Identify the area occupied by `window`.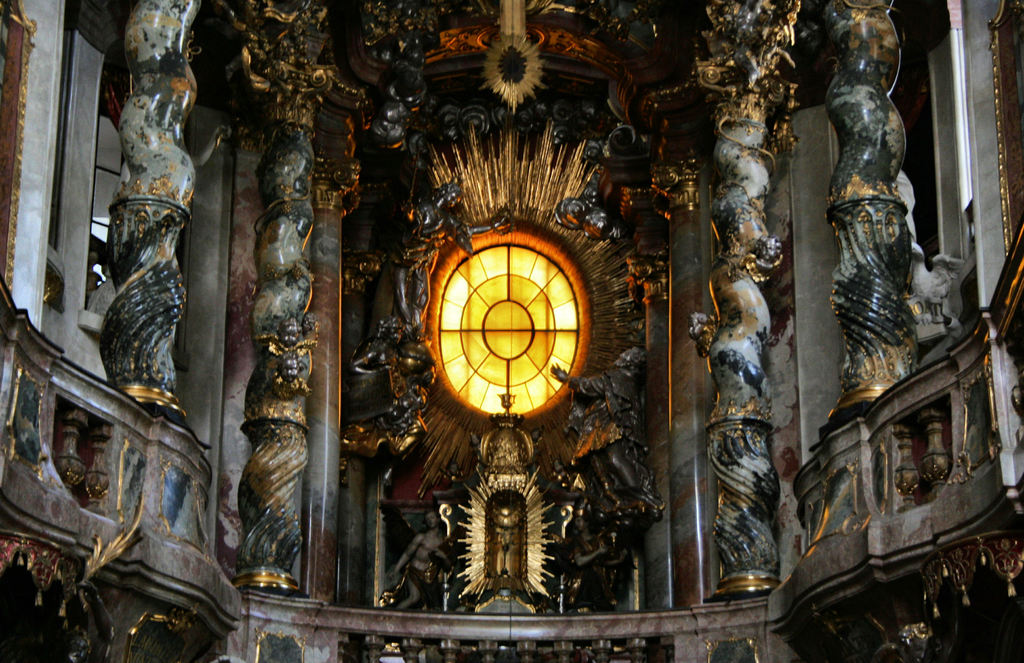
Area: <box>432,230,583,403</box>.
